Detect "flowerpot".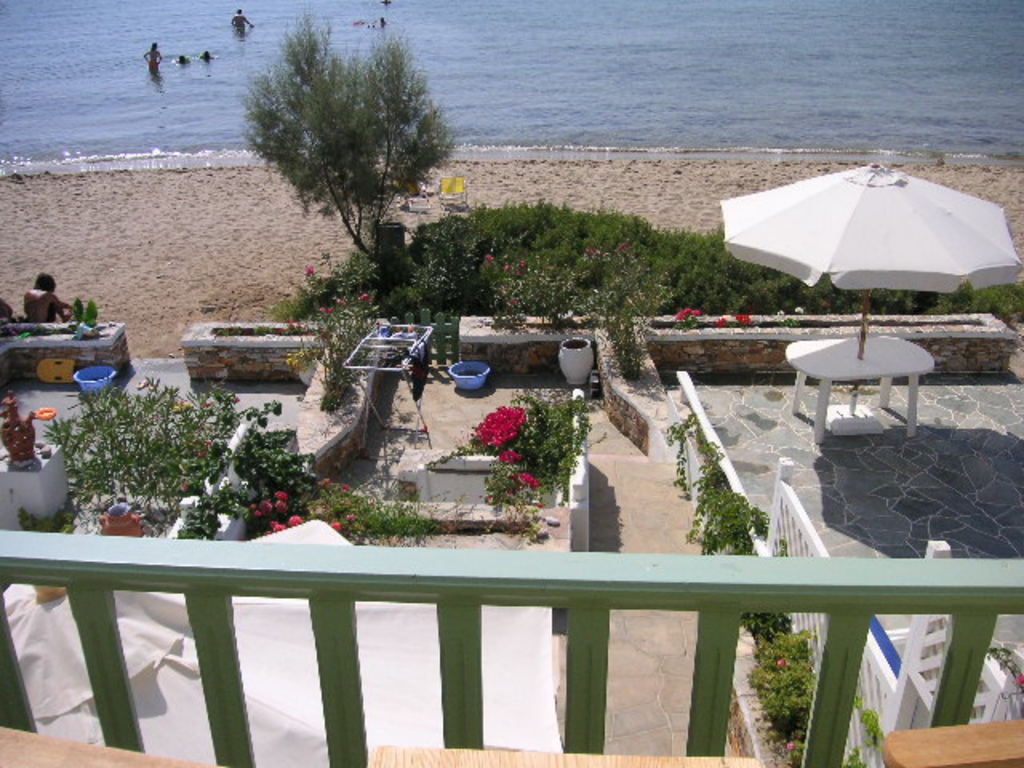
Detected at Rect(298, 365, 315, 386).
